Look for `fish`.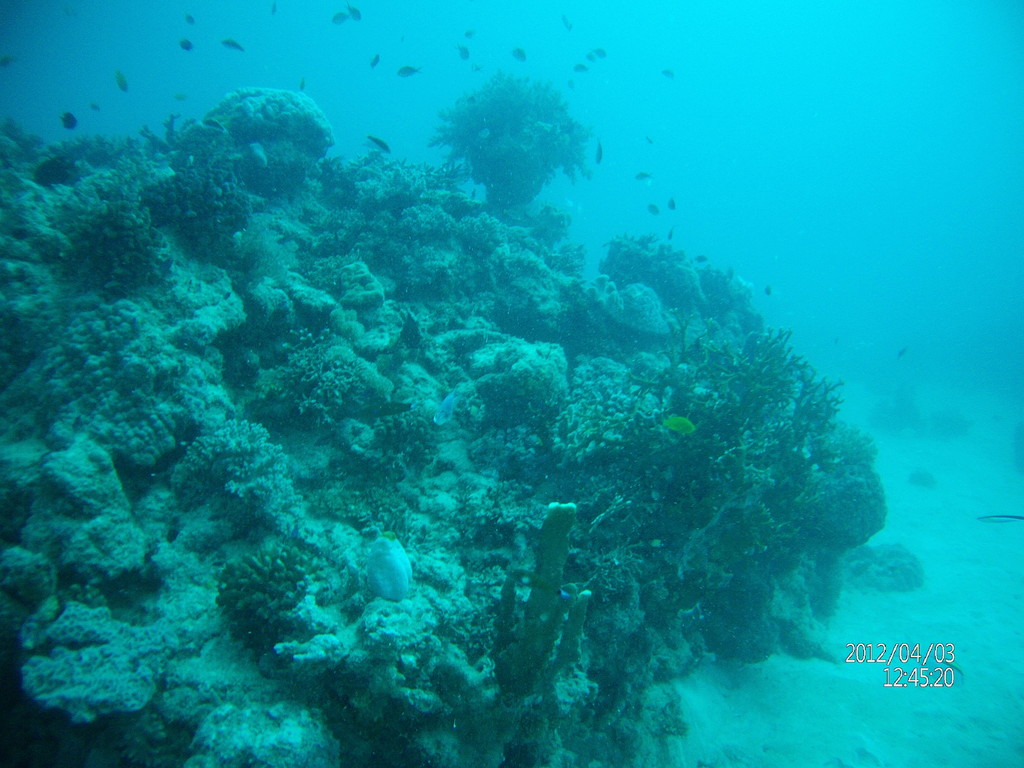
Found: {"x1": 593, "y1": 136, "x2": 600, "y2": 164}.
